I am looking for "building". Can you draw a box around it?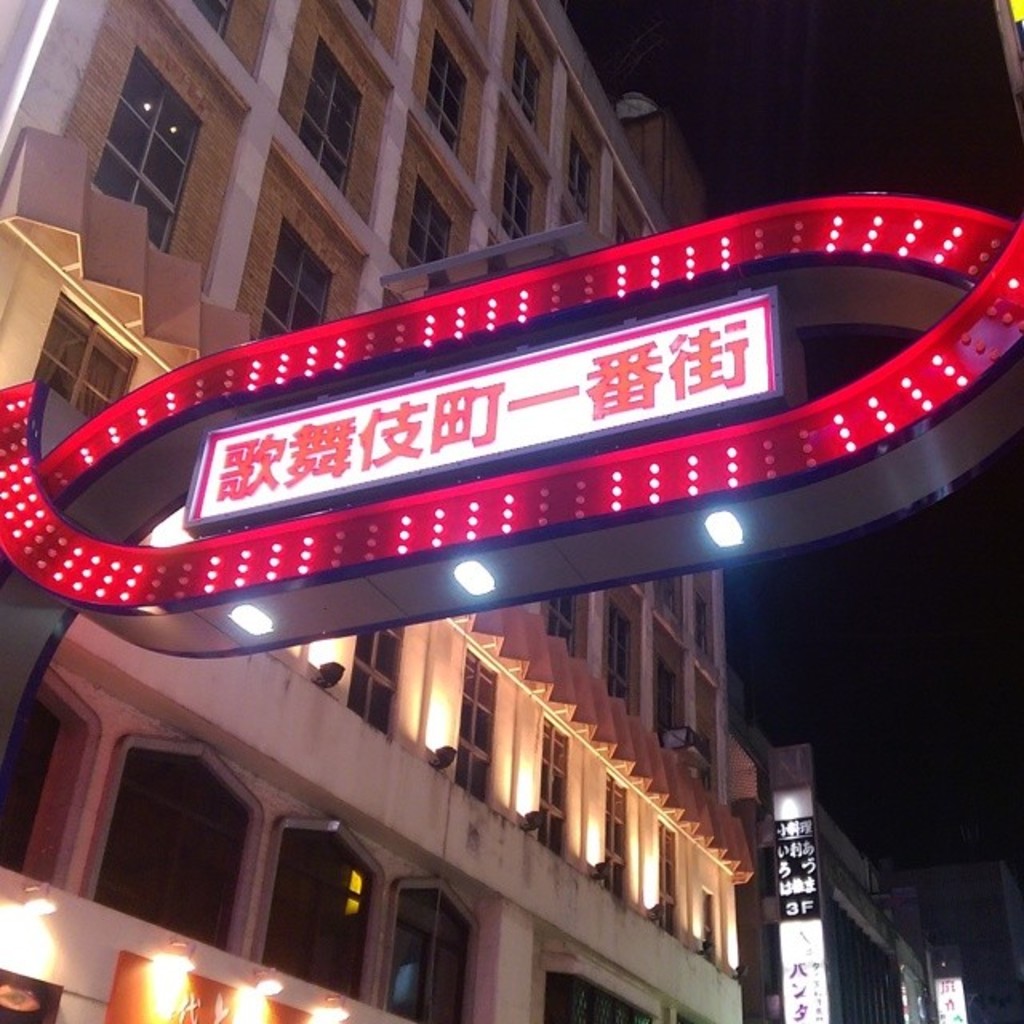
Sure, the bounding box is 0,0,771,1022.
